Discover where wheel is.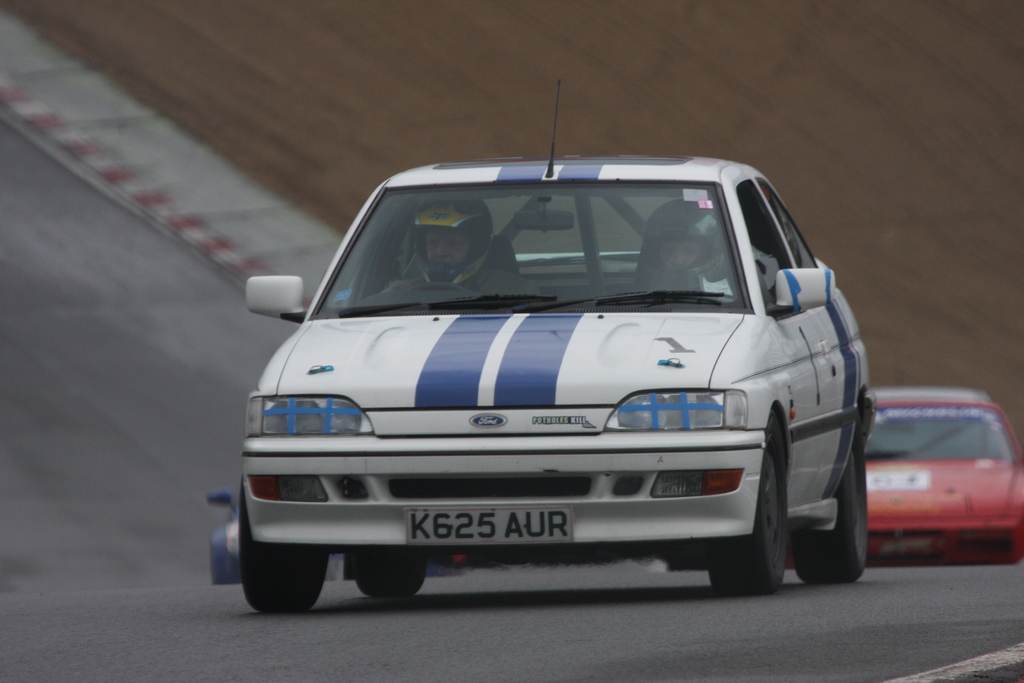
Discovered at (x1=404, y1=278, x2=471, y2=292).
